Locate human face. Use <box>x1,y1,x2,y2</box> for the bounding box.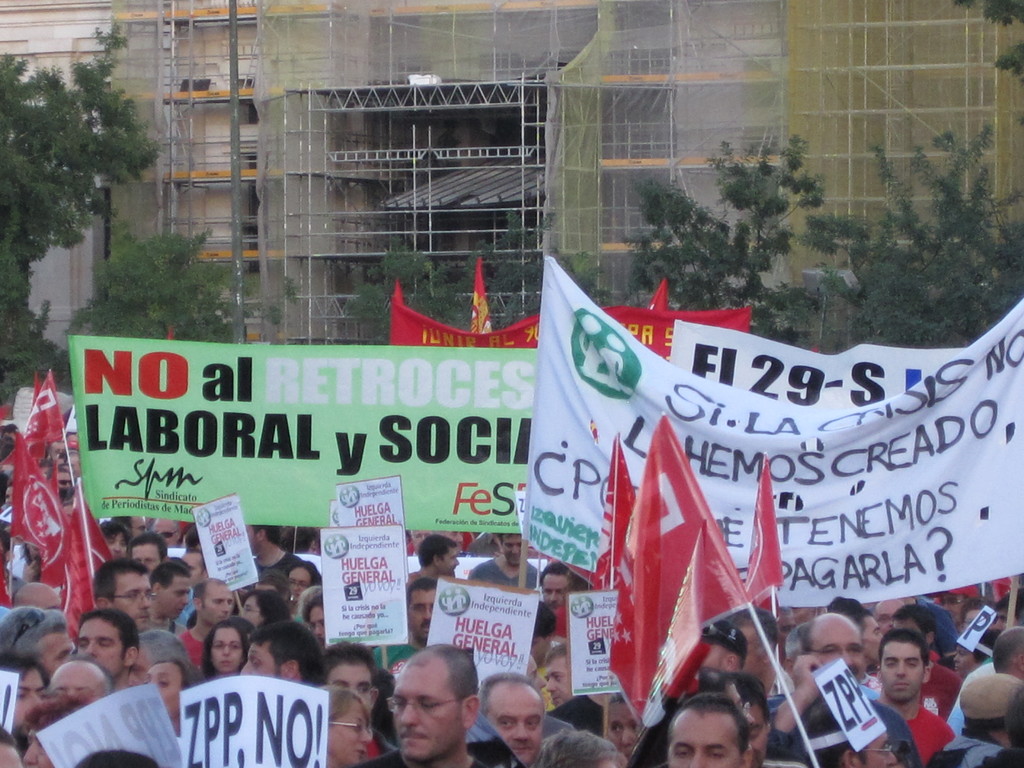
<box>243,525,258,551</box>.
